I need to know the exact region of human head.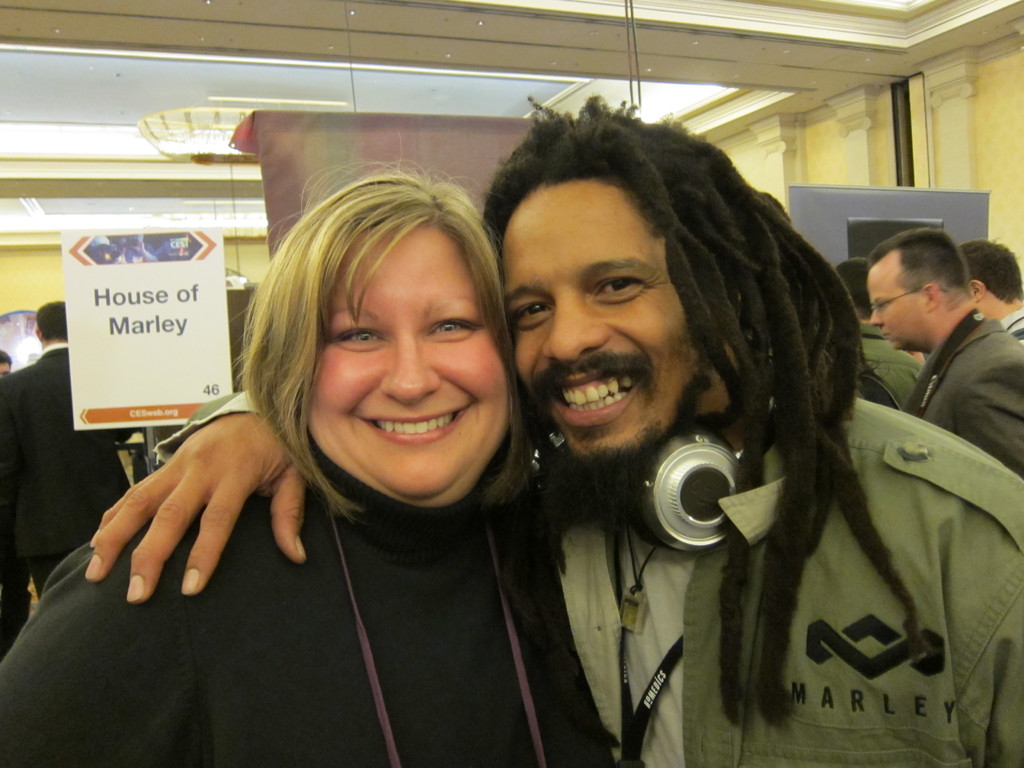
Region: {"x1": 0, "y1": 349, "x2": 12, "y2": 378}.
